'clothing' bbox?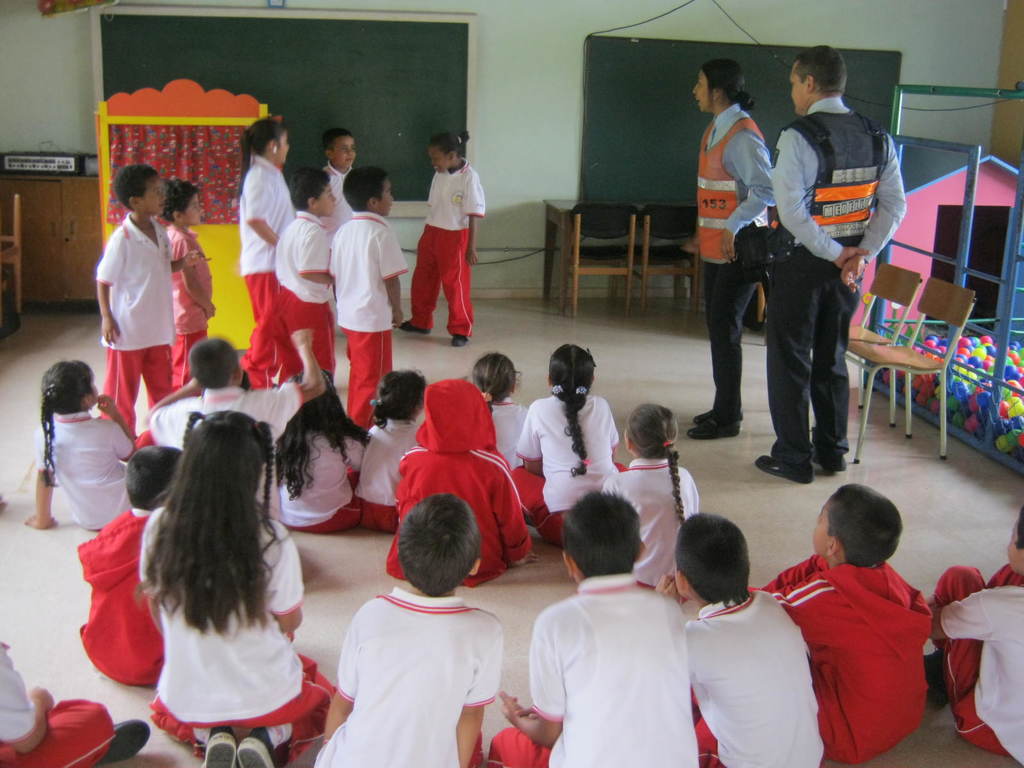
rect(99, 209, 173, 430)
